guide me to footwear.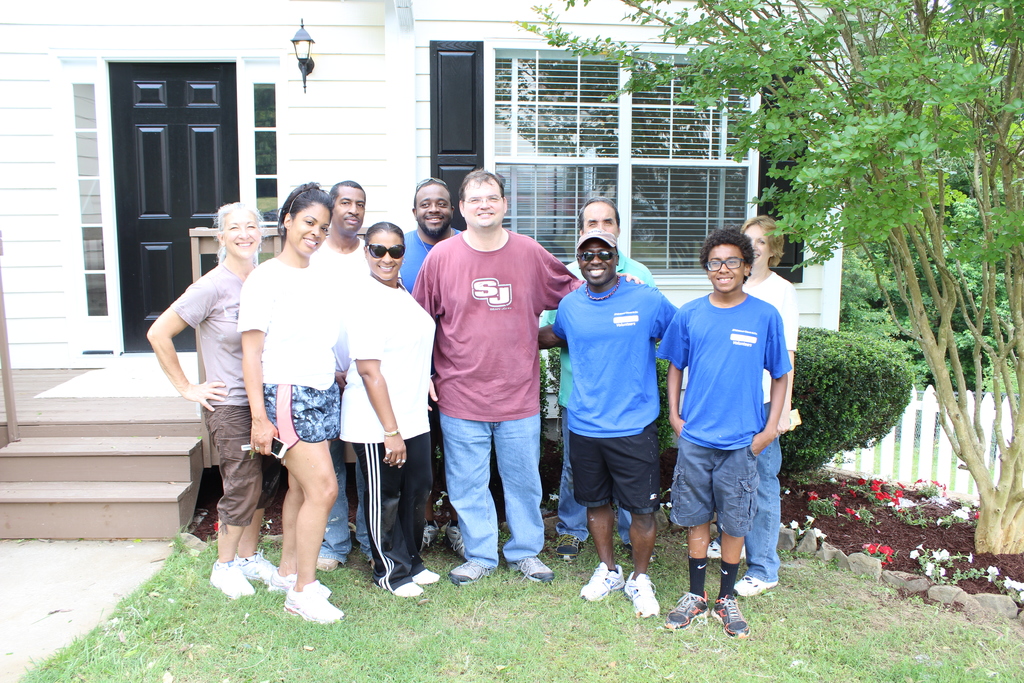
Guidance: select_region(554, 537, 582, 559).
